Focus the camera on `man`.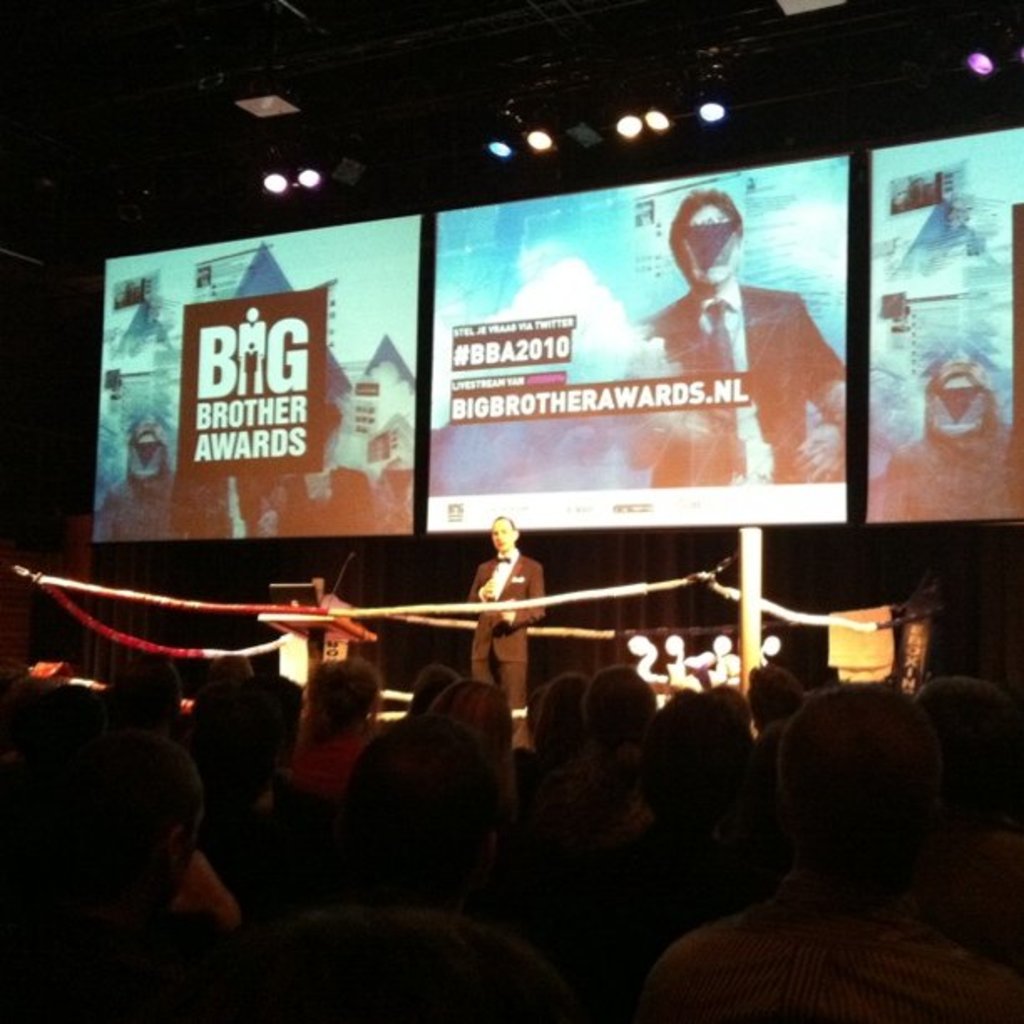
Focus region: <box>465,517,540,763</box>.
